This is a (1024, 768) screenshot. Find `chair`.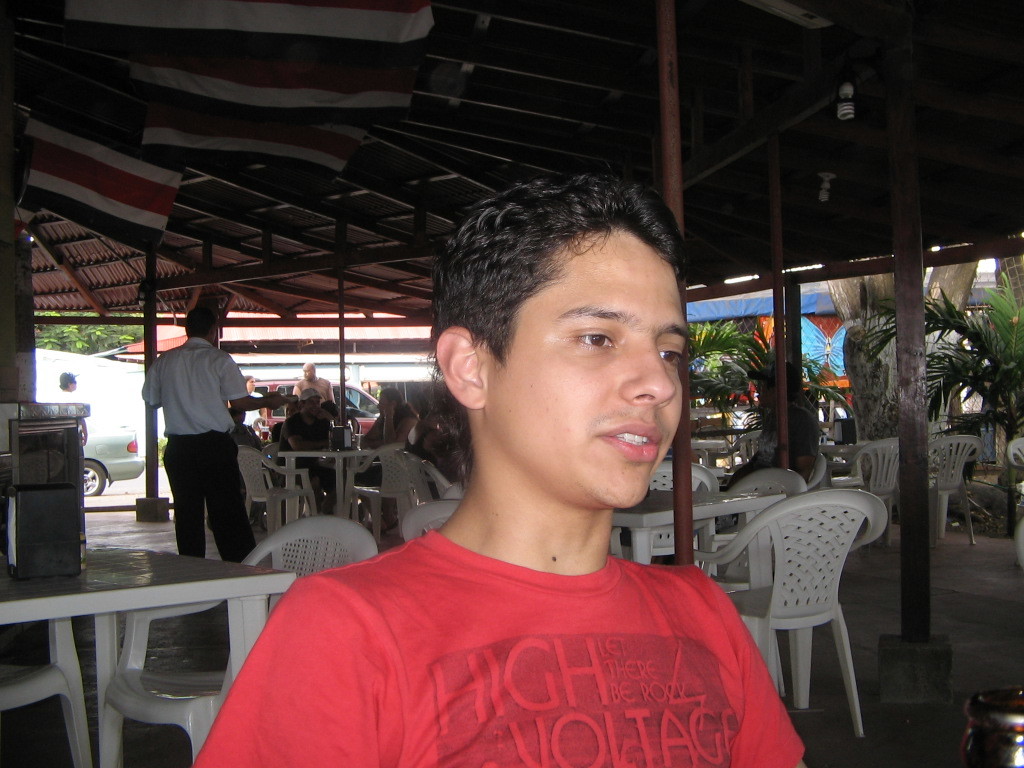
Bounding box: BBox(622, 460, 719, 564).
